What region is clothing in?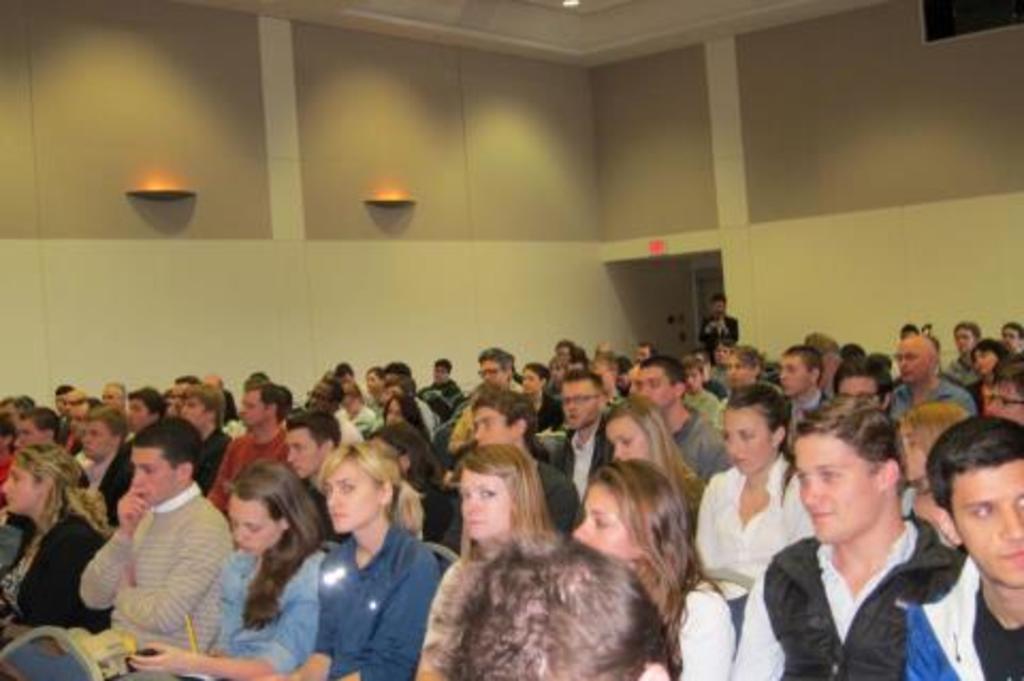
BBox(693, 312, 740, 346).
